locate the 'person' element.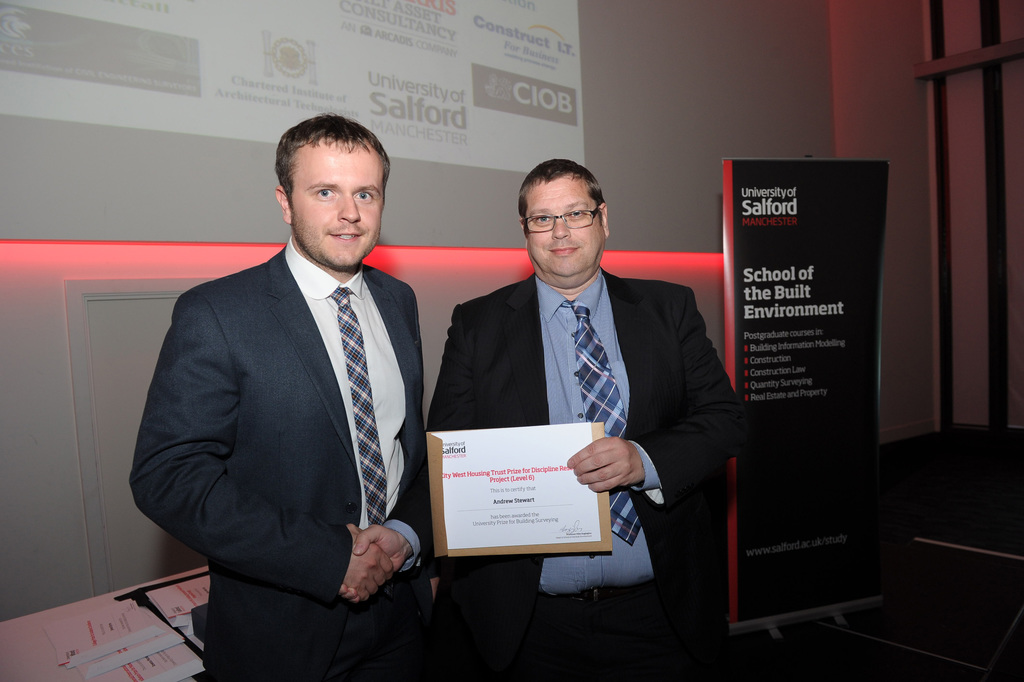
Element bbox: locate(133, 113, 424, 674).
